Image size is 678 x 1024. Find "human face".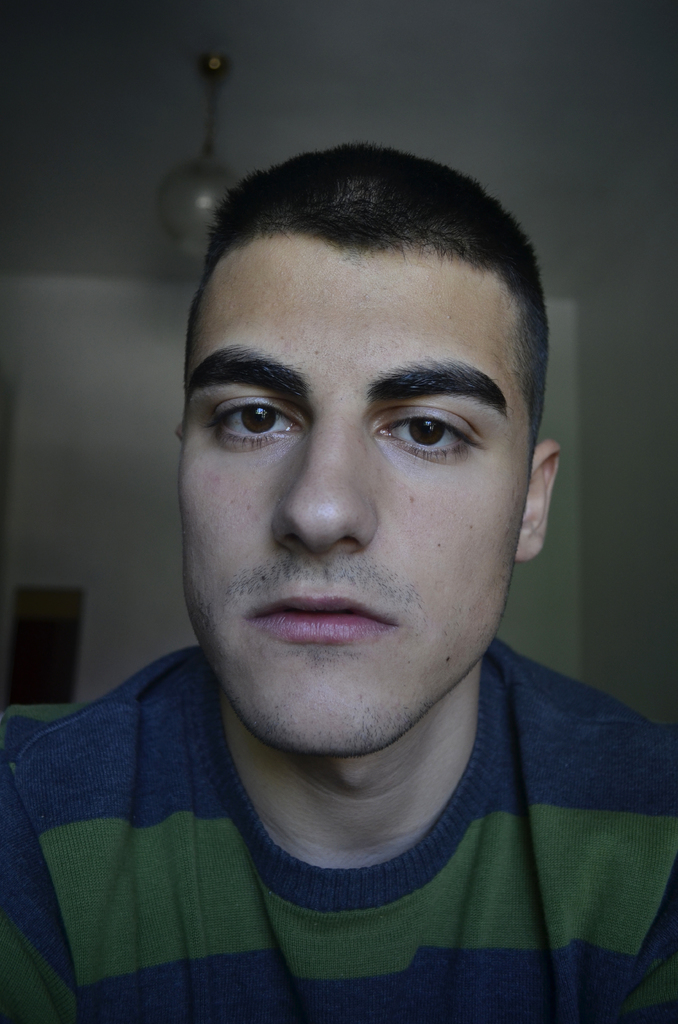
bbox(176, 243, 531, 753).
